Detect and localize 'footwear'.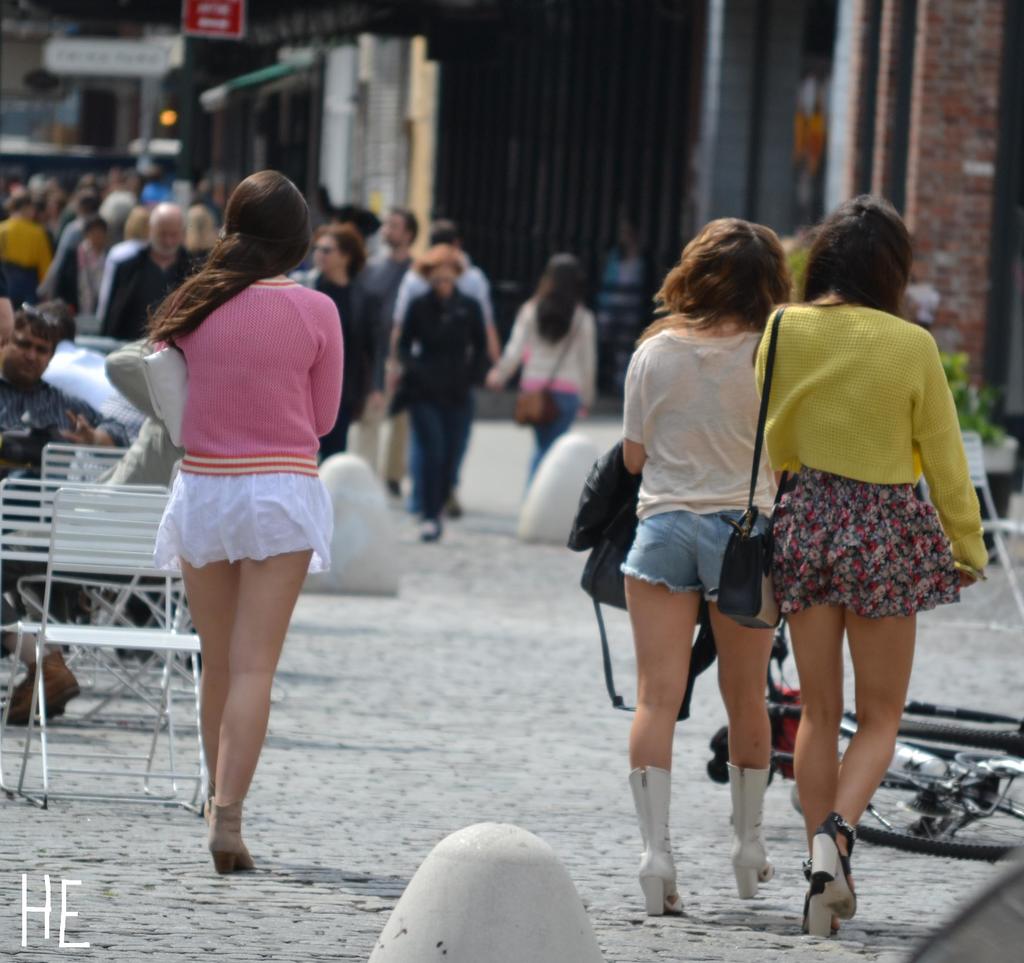
Localized at crop(625, 765, 687, 918).
